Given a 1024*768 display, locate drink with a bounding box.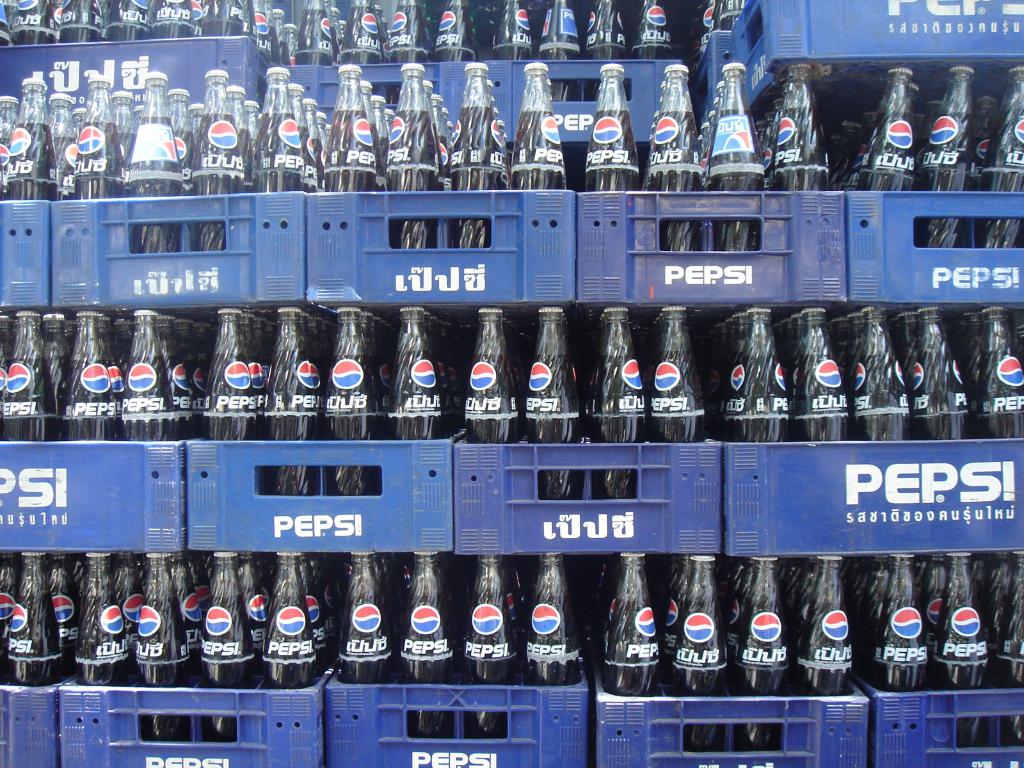
Located: {"x1": 4, "y1": 358, "x2": 58, "y2": 440}.
